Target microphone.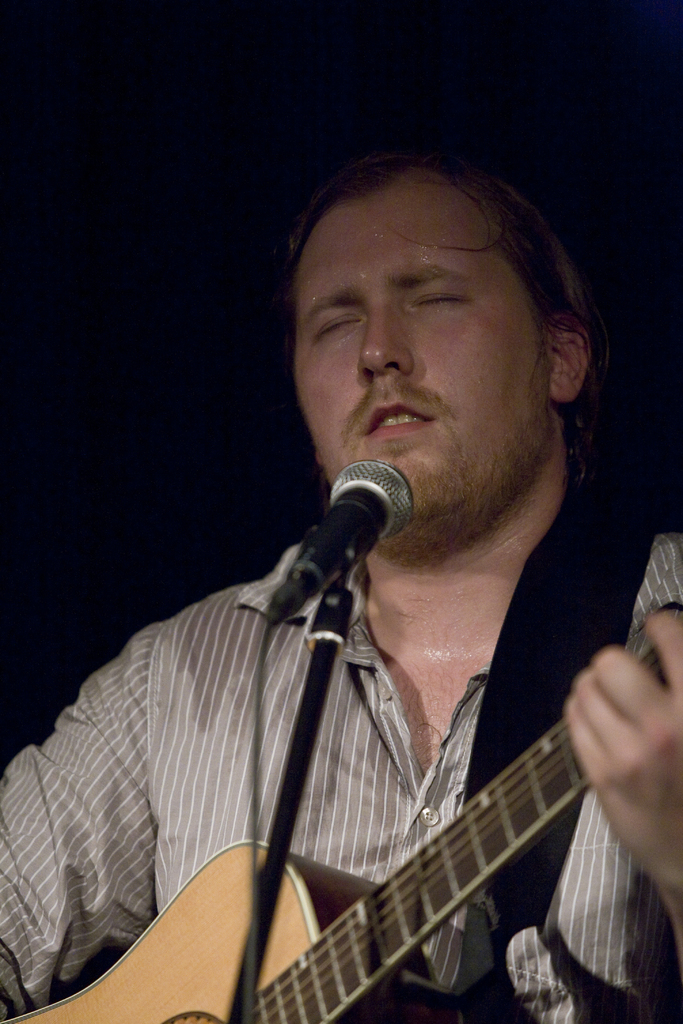
Target region: Rect(254, 460, 420, 641).
